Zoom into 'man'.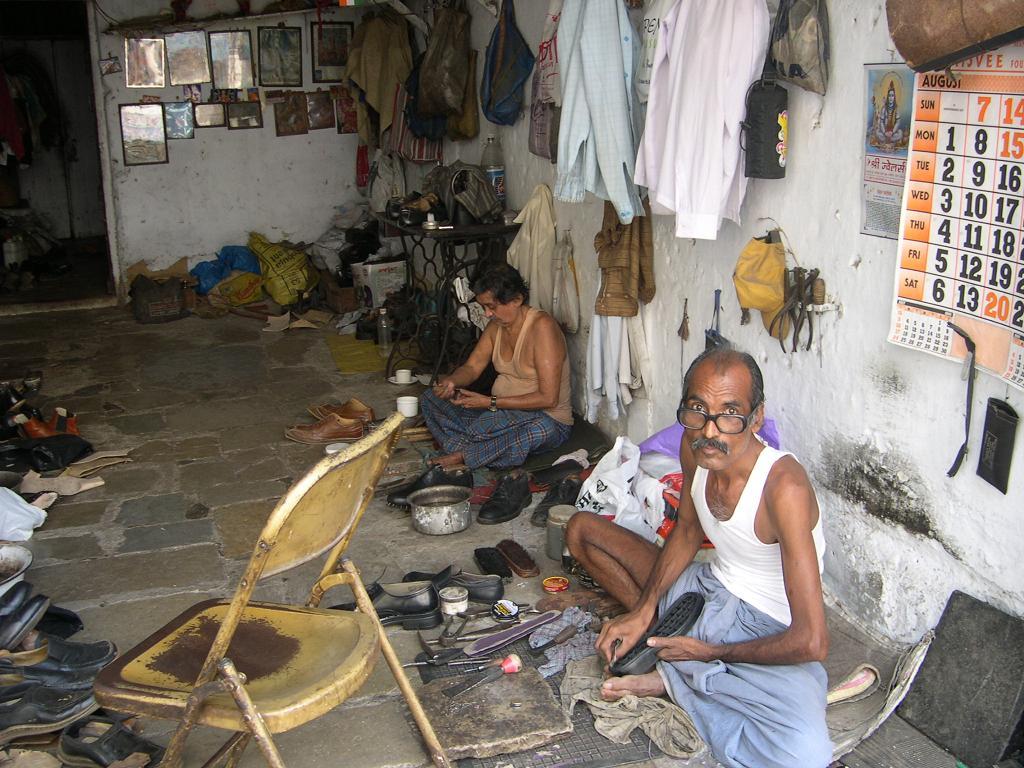
Zoom target: x1=427 y1=263 x2=586 y2=490.
